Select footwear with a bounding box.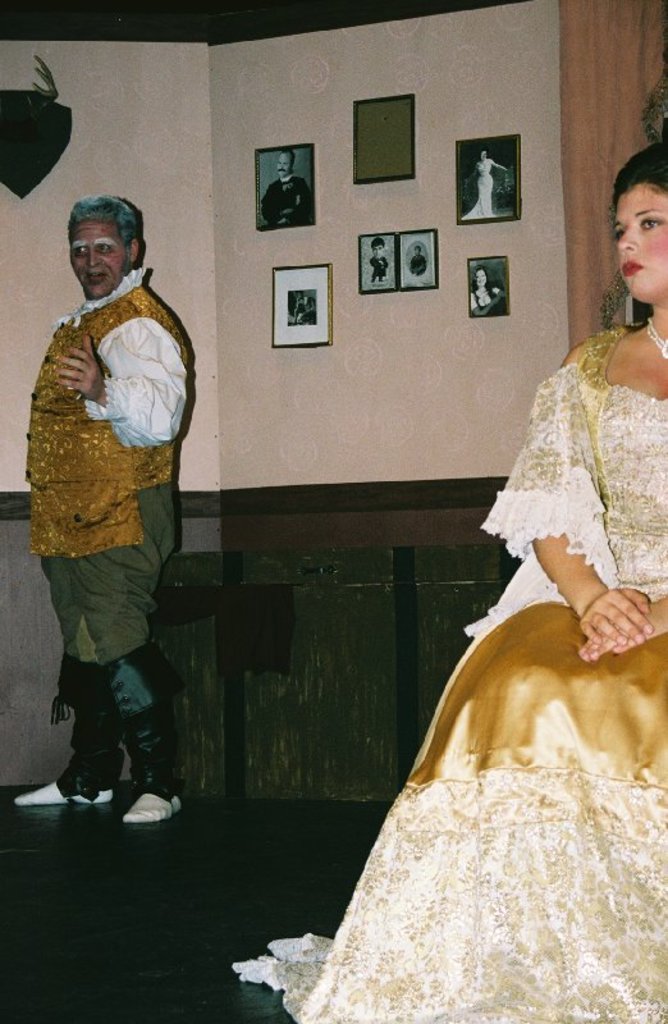
crop(133, 791, 182, 824).
